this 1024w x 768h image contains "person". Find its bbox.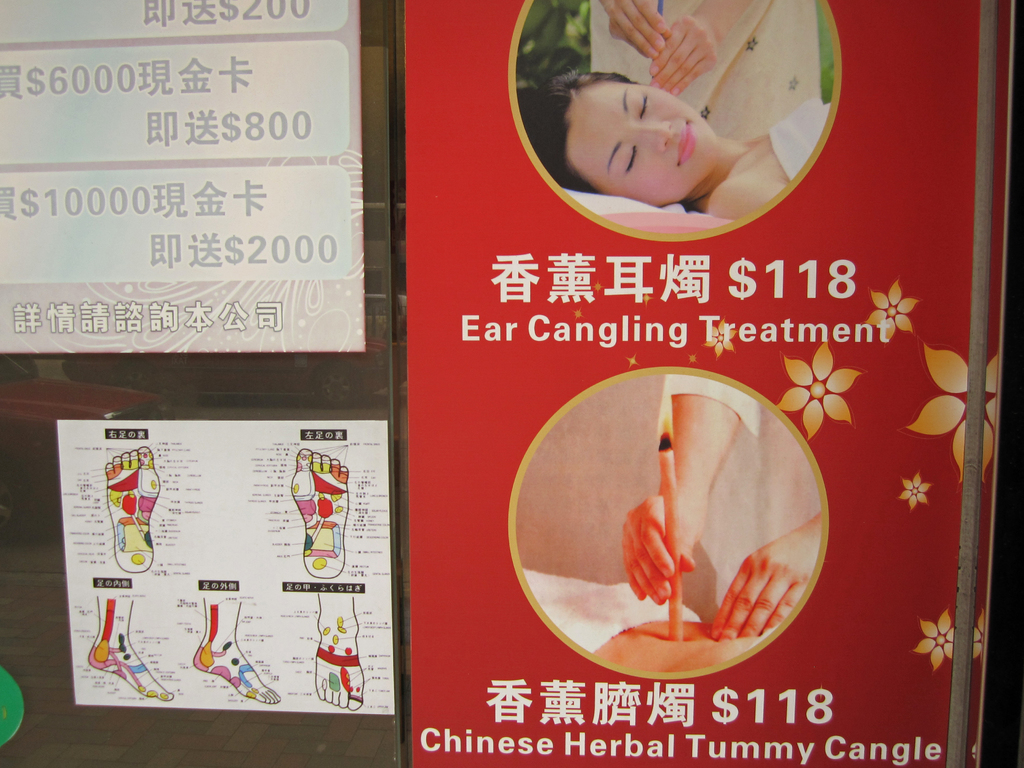
{"left": 620, "top": 371, "right": 828, "bottom": 642}.
